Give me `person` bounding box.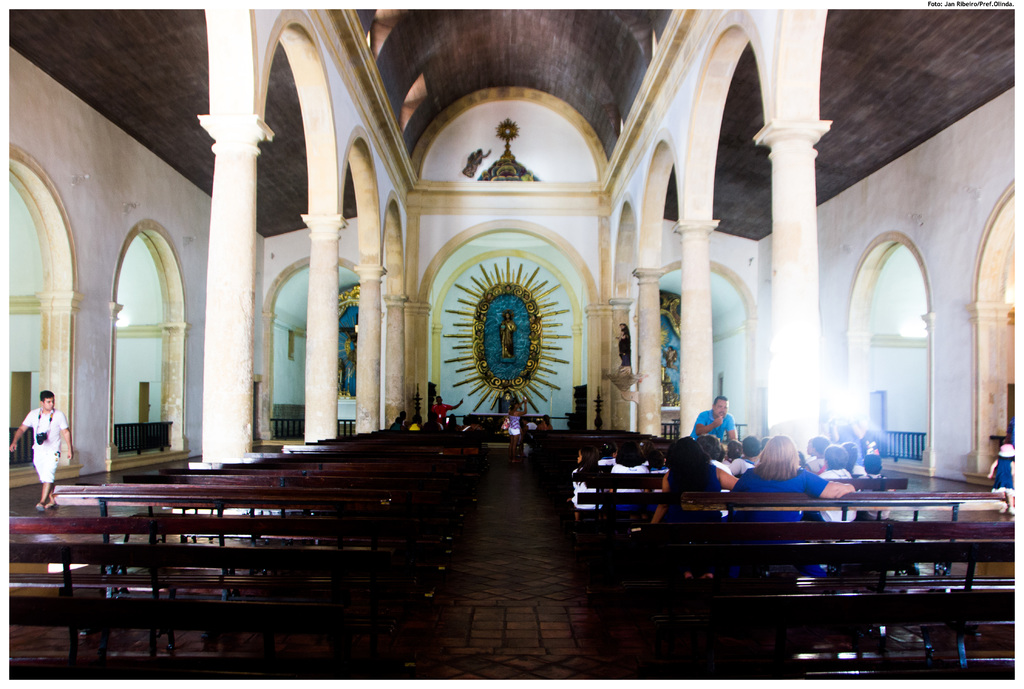
(left=733, top=438, right=844, bottom=540).
